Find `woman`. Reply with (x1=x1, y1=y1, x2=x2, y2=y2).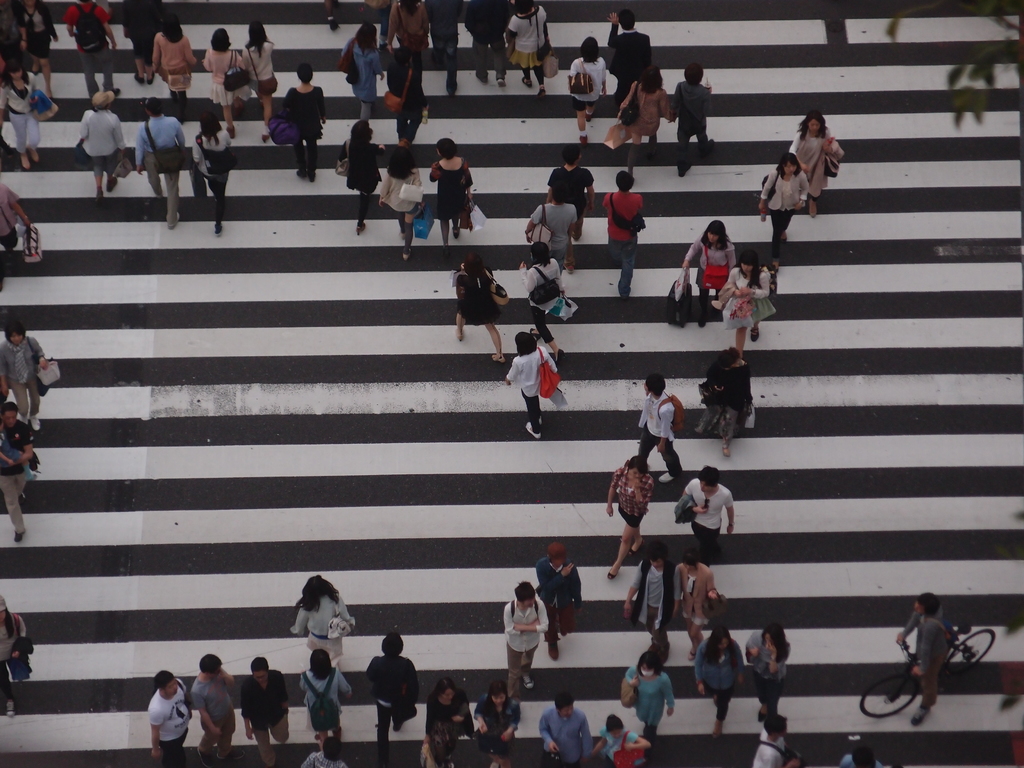
(x1=341, y1=20, x2=383, y2=125).
